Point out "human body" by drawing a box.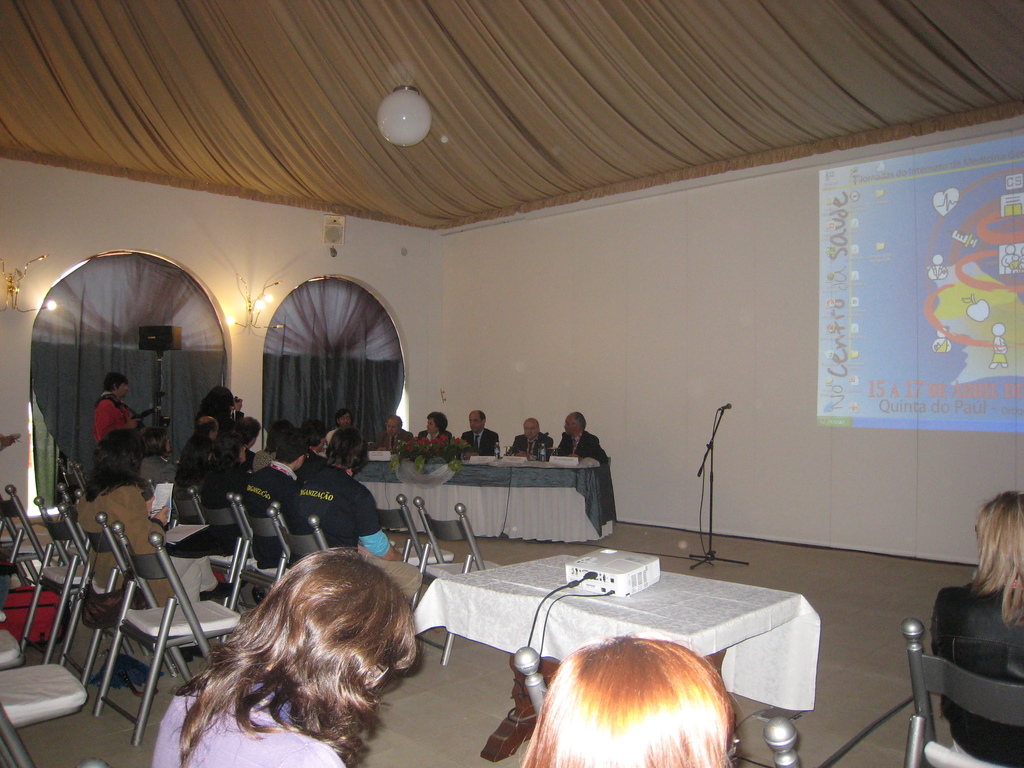
rect(486, 618, 760, 760).
